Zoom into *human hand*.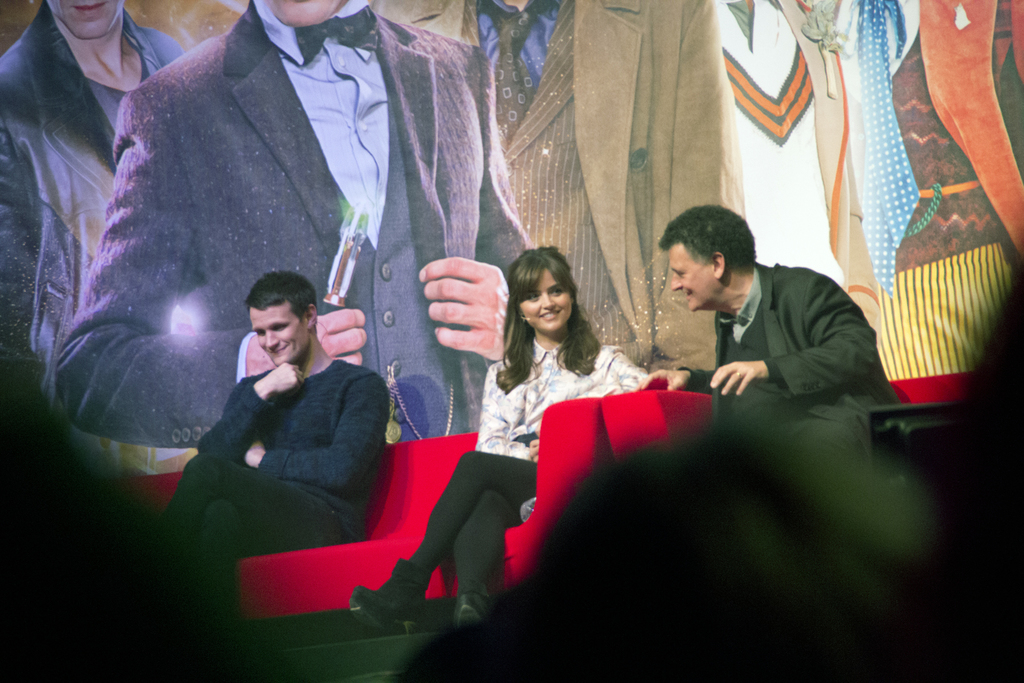
Zoom target: bbox(525, 436, 538, 464).
